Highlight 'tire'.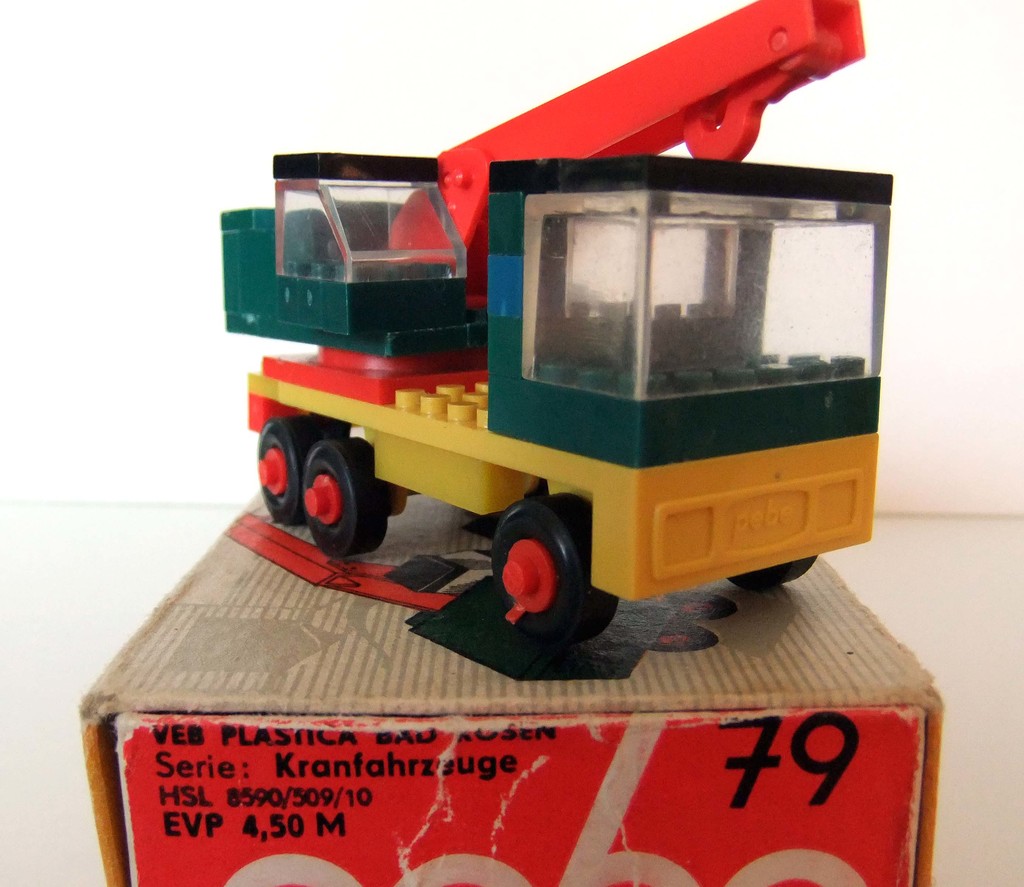
Highlighted region: box(490, 492, 617, 641).
